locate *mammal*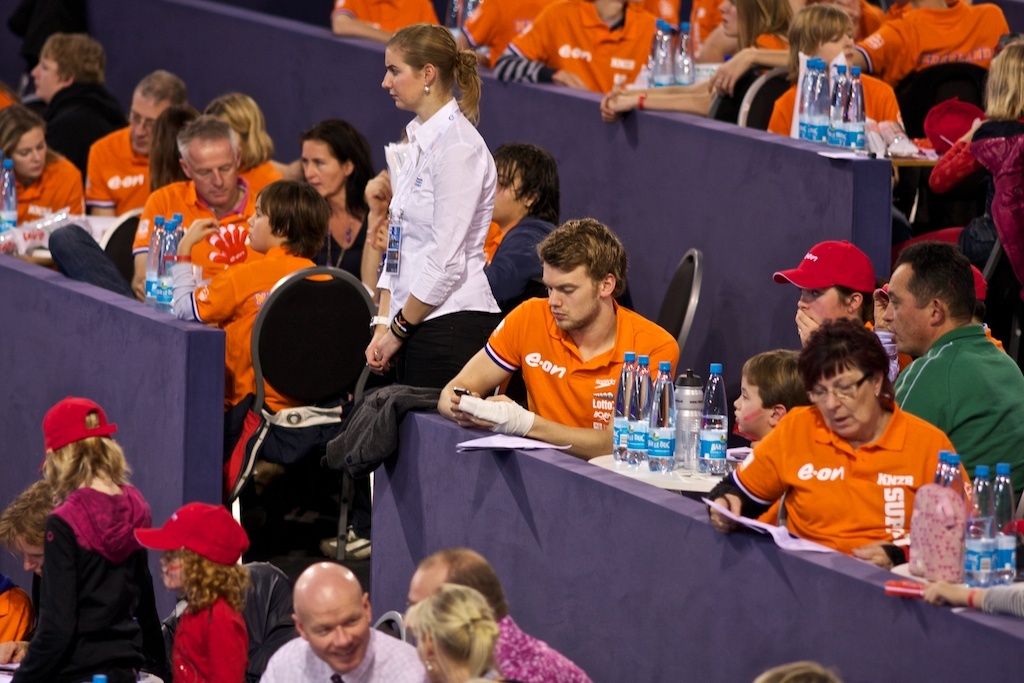
select_region(0, 95, 86, 268)
